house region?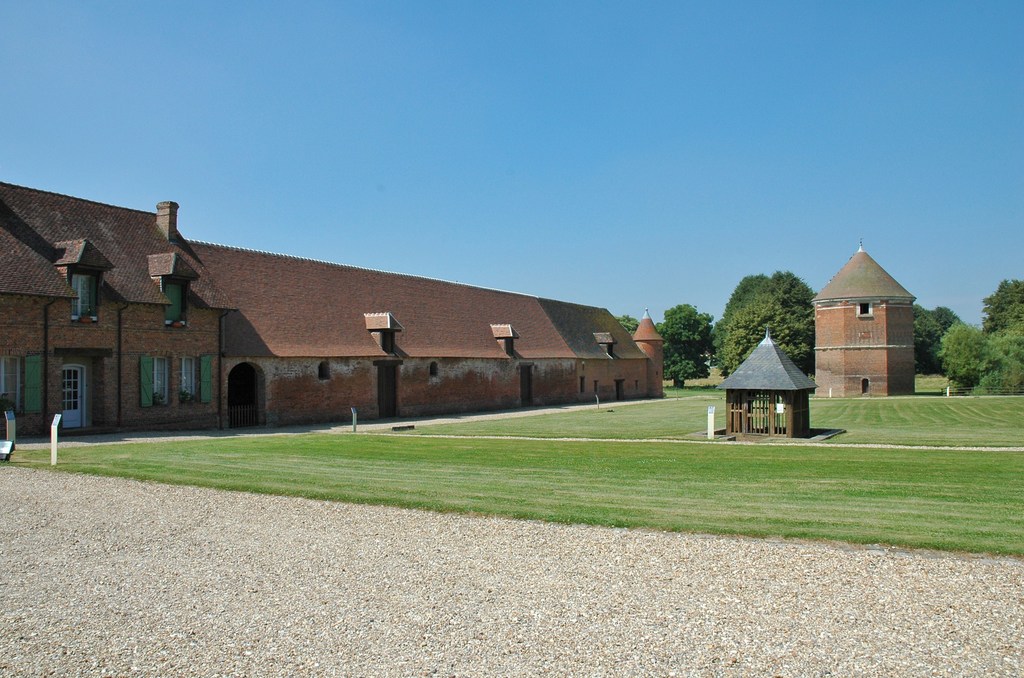
detection(227, 248, 669, 412)
